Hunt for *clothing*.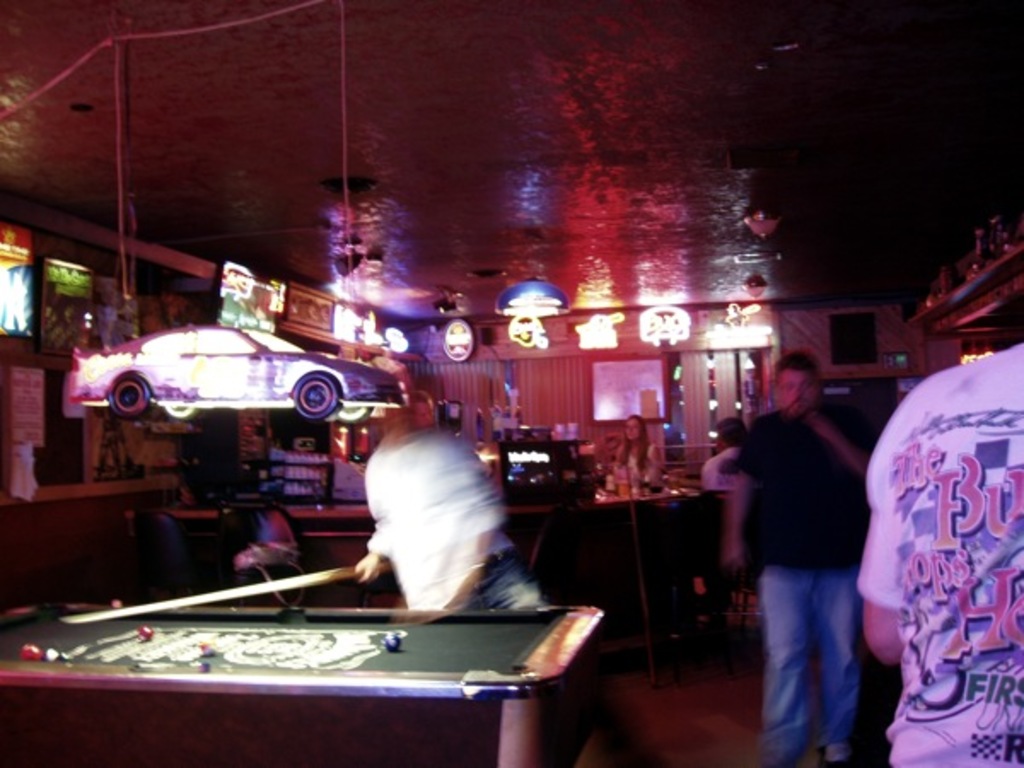
Hunted down at pyautogui.locateOnScreen(693, 440, 744, 493).
